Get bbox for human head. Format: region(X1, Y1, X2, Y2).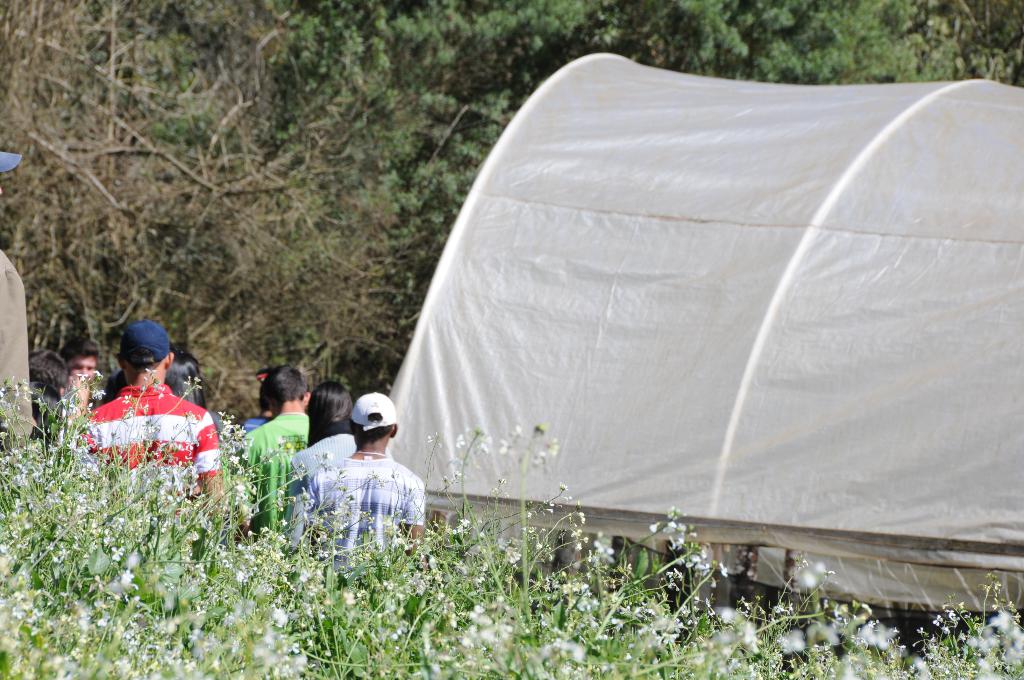
region(349, 394, 400, 442).
